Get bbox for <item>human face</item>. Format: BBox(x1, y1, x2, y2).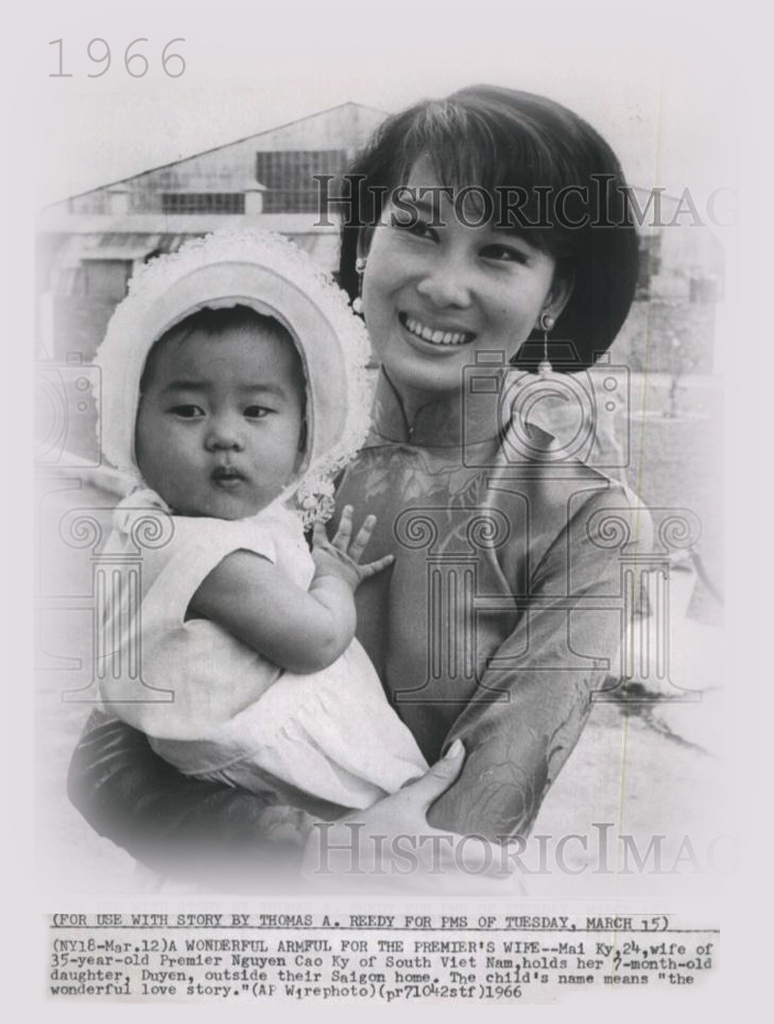
BBox(132, 307, 297, 514).
